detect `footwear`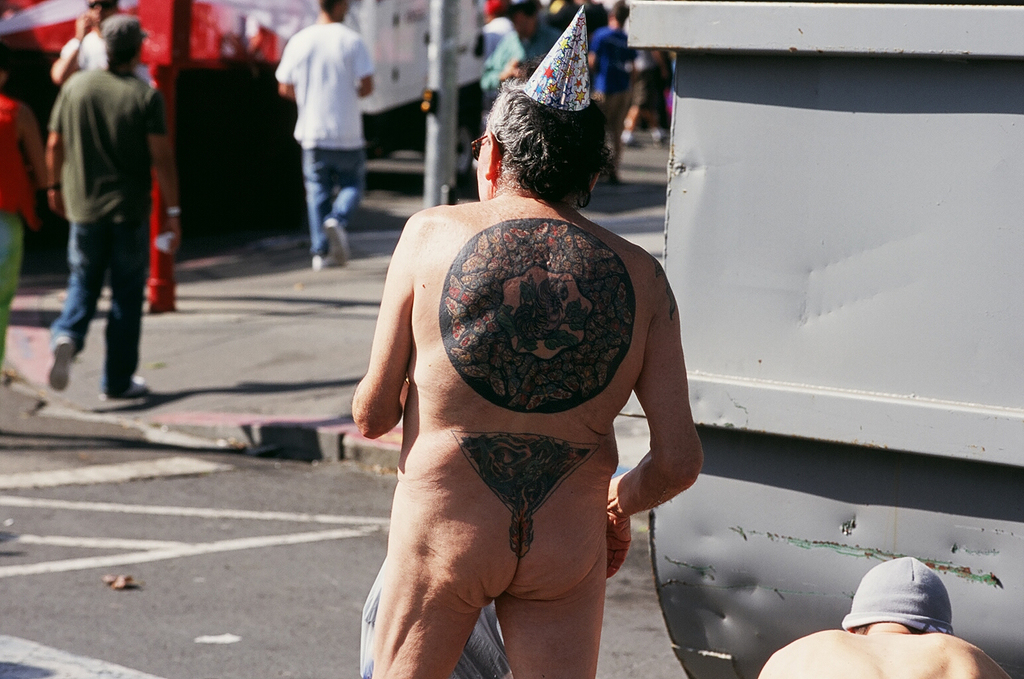
locate(42, 338, 76, 391)
